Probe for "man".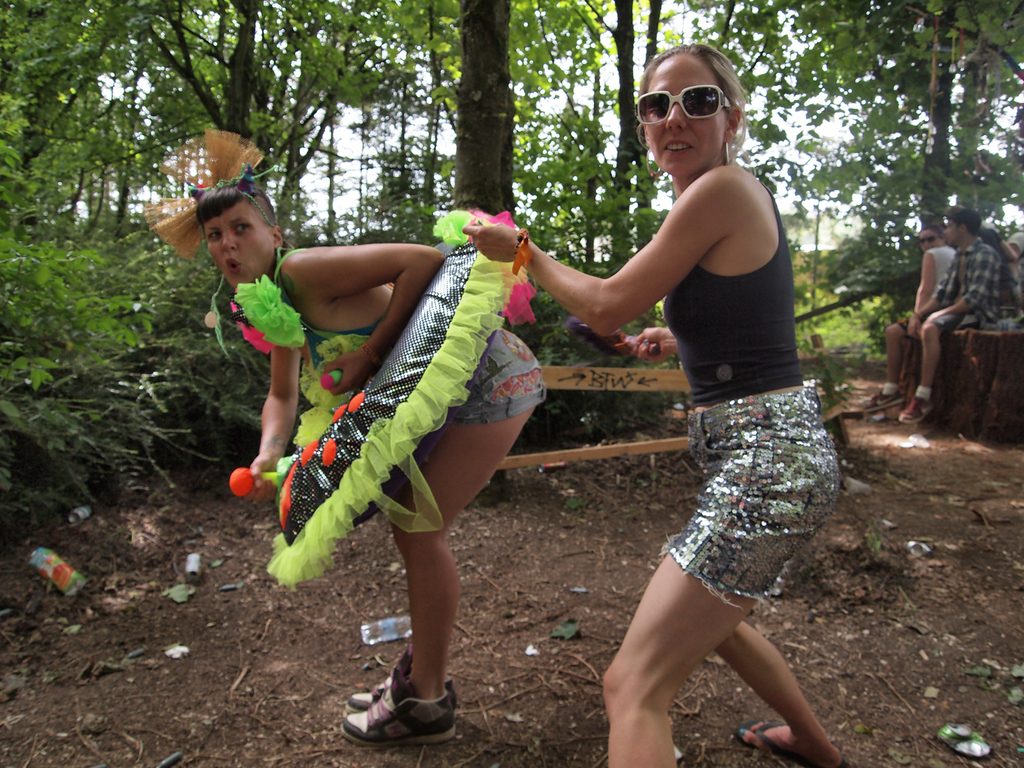
Probe result: <box>848,211,1009,423</box>.
